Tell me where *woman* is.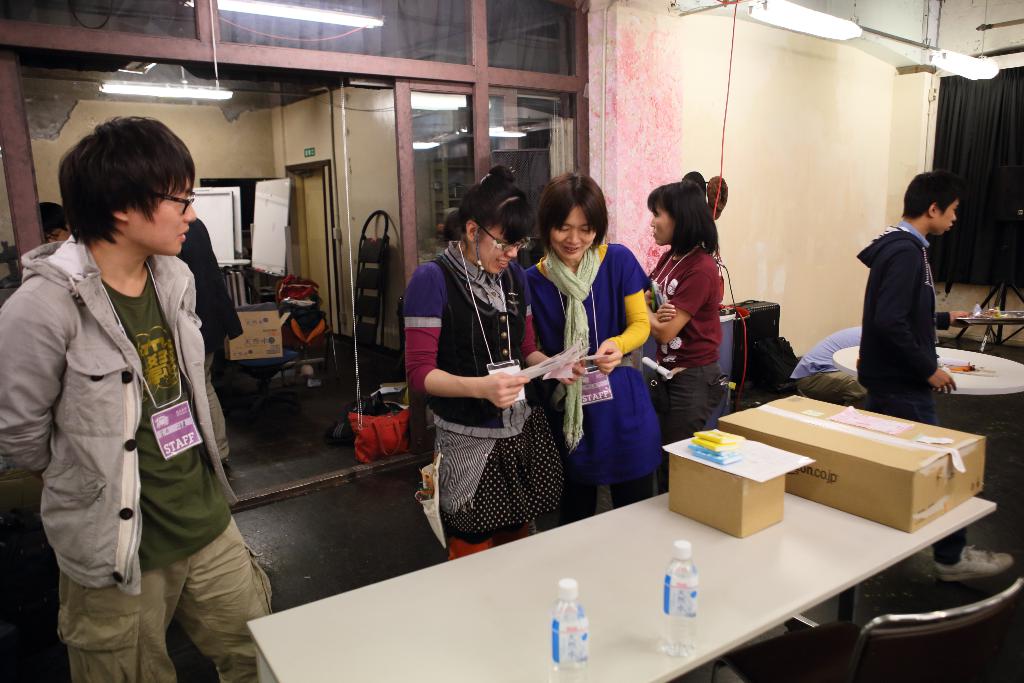
*woman* is at x1=646 y1=174 x2=727 y2=496.
